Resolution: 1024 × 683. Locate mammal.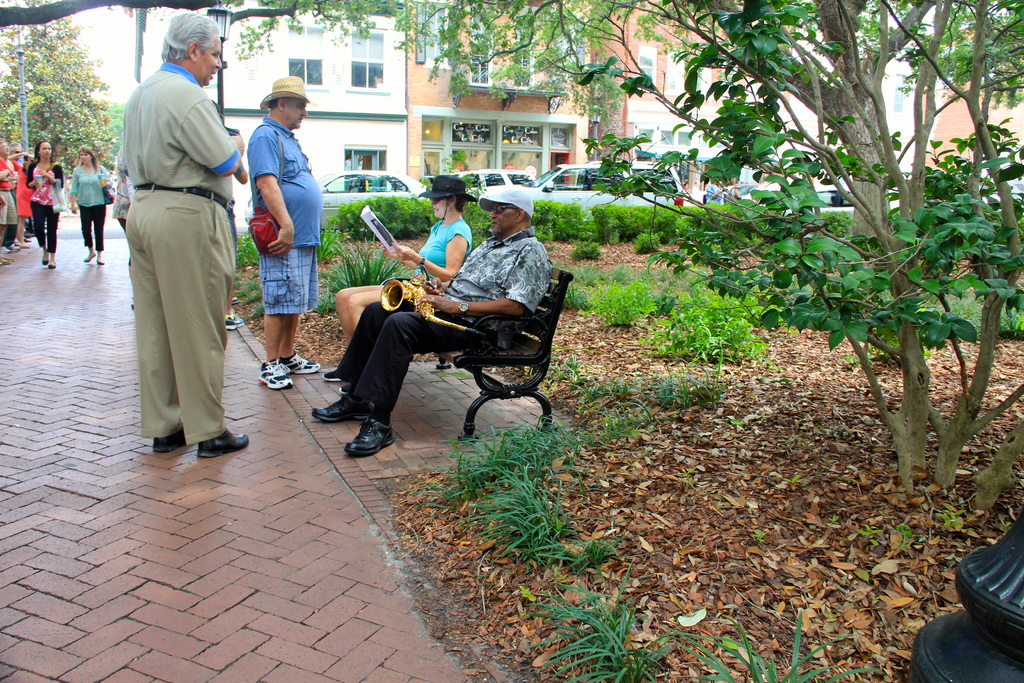
rect(0, 133, 12, 265).
